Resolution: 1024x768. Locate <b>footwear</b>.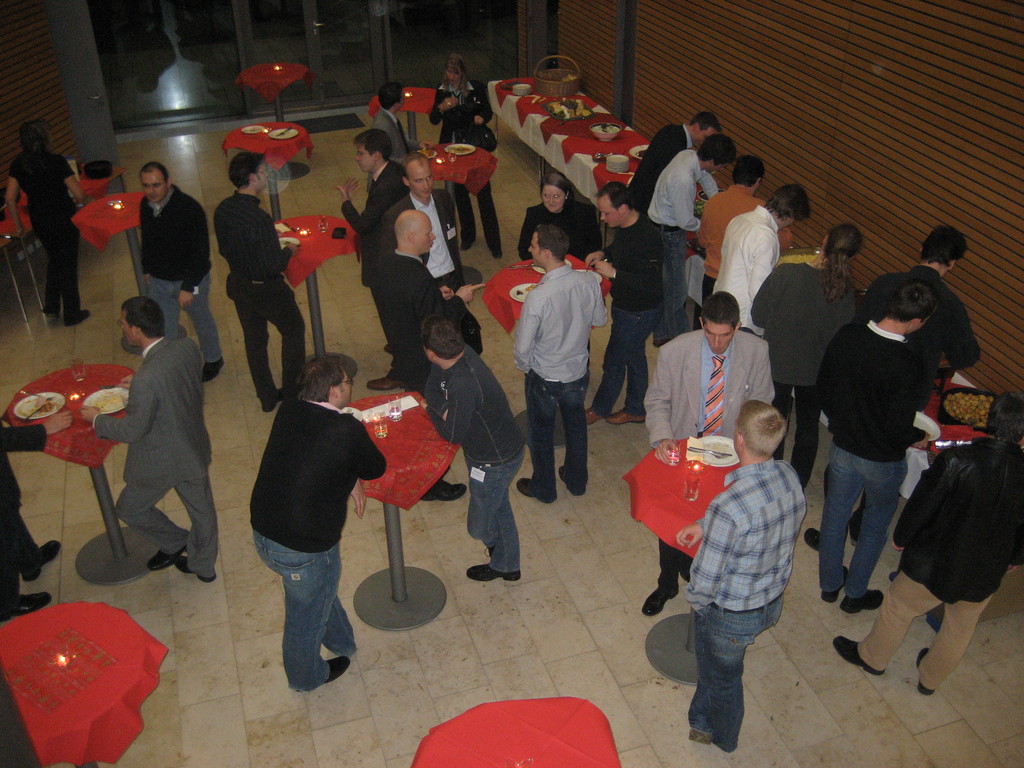
{"x1": 329, "y1": 656, "x2": 350, "y2": 685}.
